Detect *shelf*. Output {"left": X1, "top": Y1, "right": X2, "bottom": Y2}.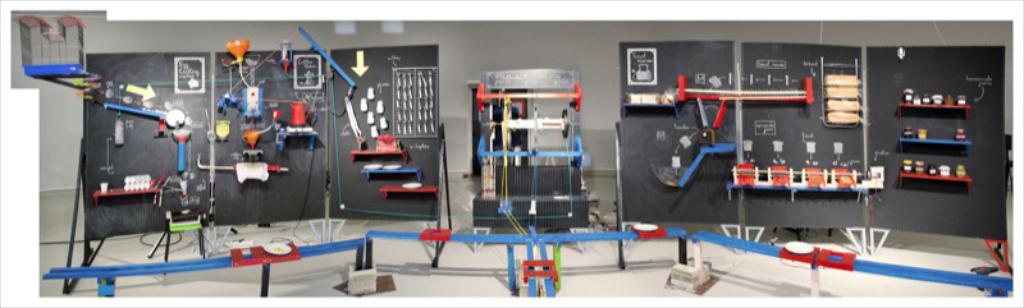
{"left": 891, "top": 100, "right": 969, "bottom": 112}.
